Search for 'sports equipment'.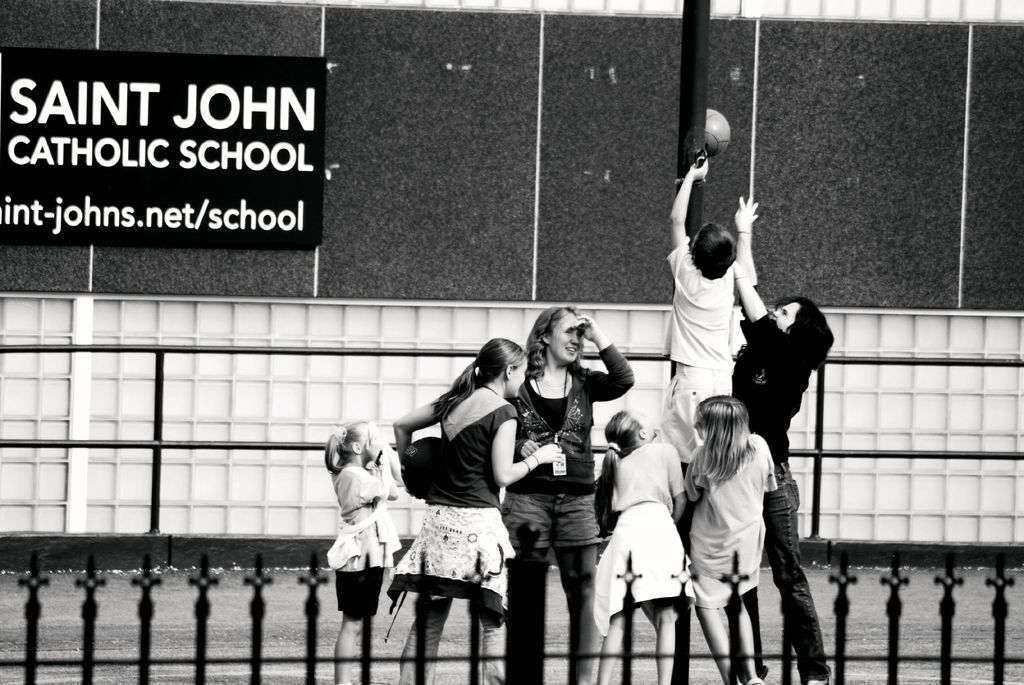
Found at BBox(802, 668, 833, 684).
